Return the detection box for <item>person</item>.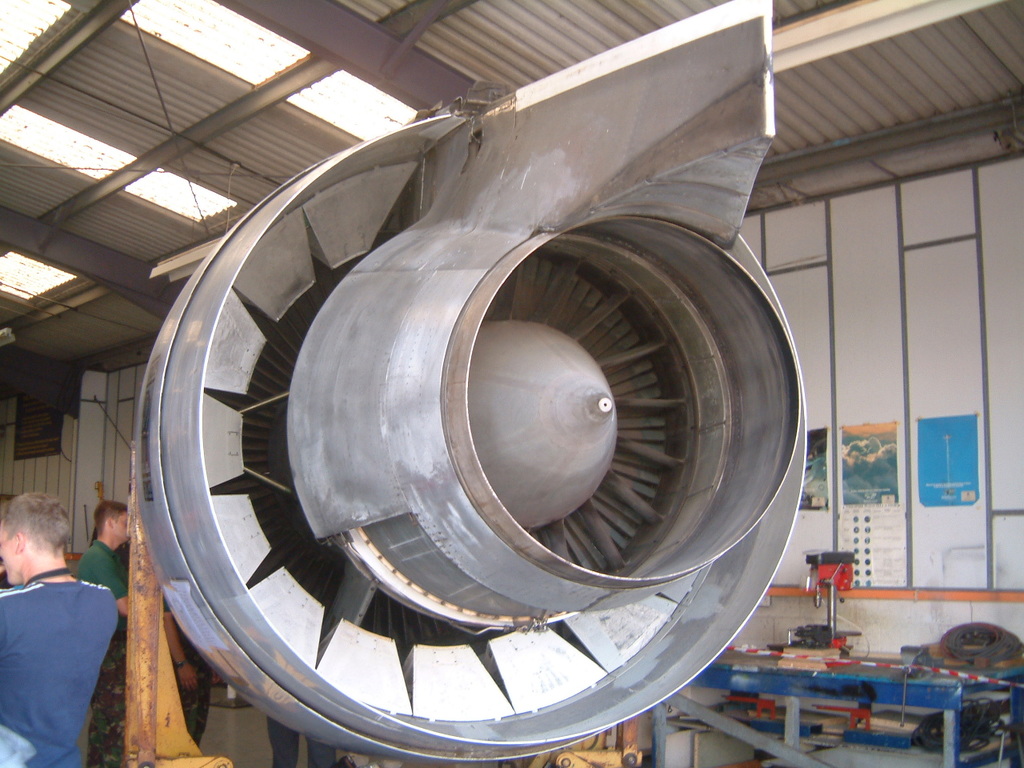
266 706 346 767.
